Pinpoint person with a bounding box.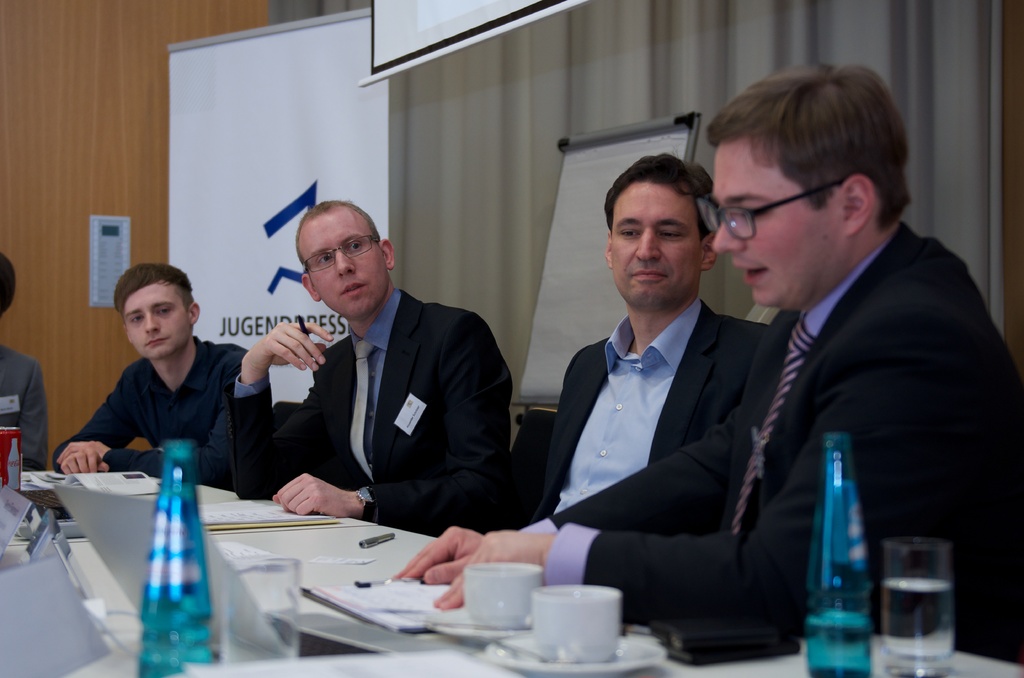
locate(534, 152, 783, 540).
